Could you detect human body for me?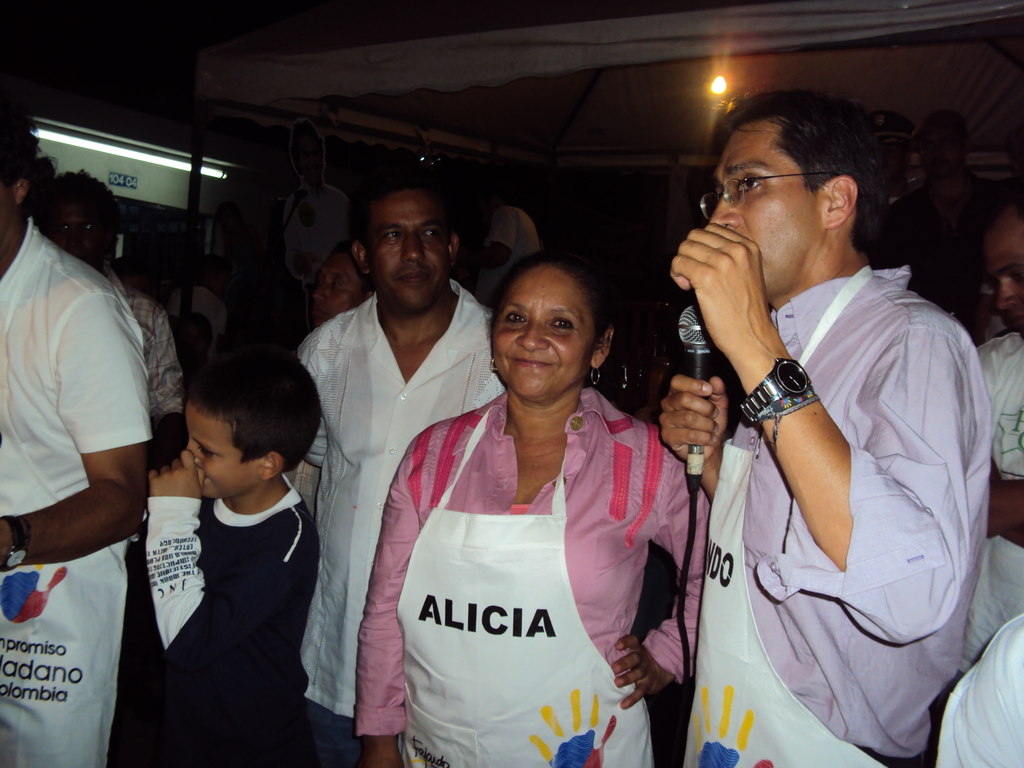
Detection result: [643,114,981,745].
